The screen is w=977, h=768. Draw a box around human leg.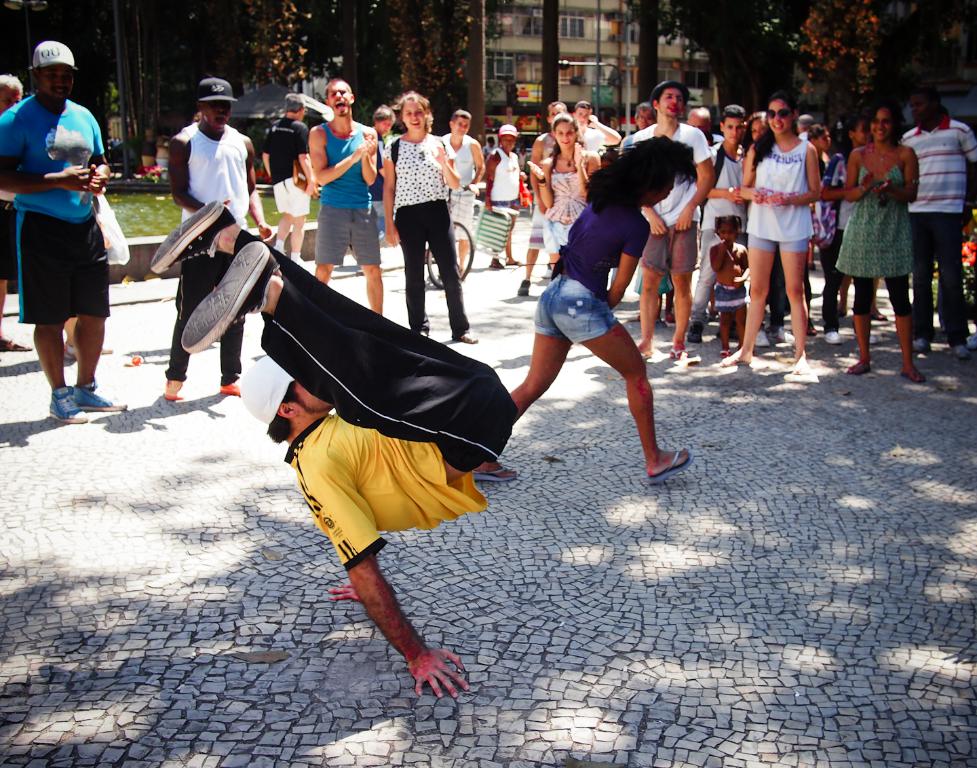
(left=171, top=269, right=194, bottom=401).
